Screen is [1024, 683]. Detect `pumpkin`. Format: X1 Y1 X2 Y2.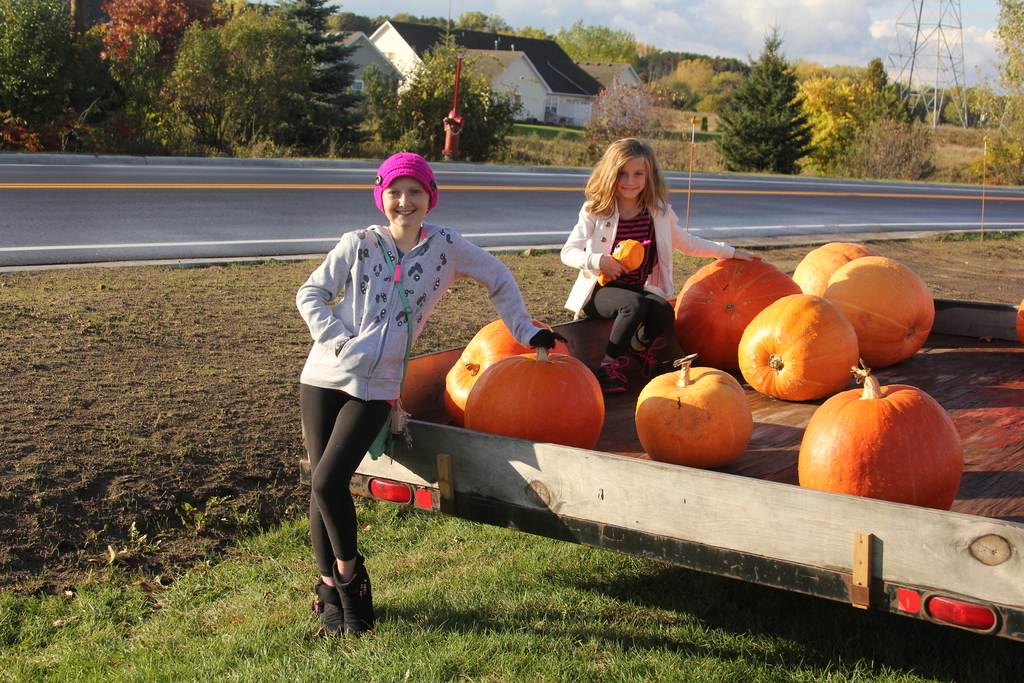
637 353 750 471.
